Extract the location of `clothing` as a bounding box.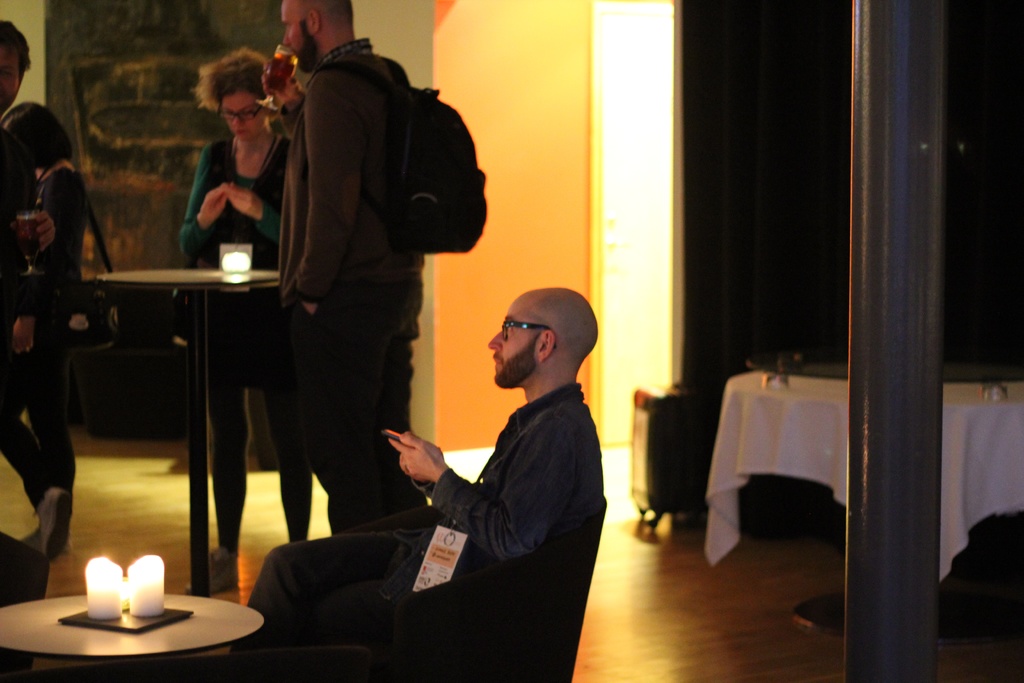
box(182, 135, 292, 547).
